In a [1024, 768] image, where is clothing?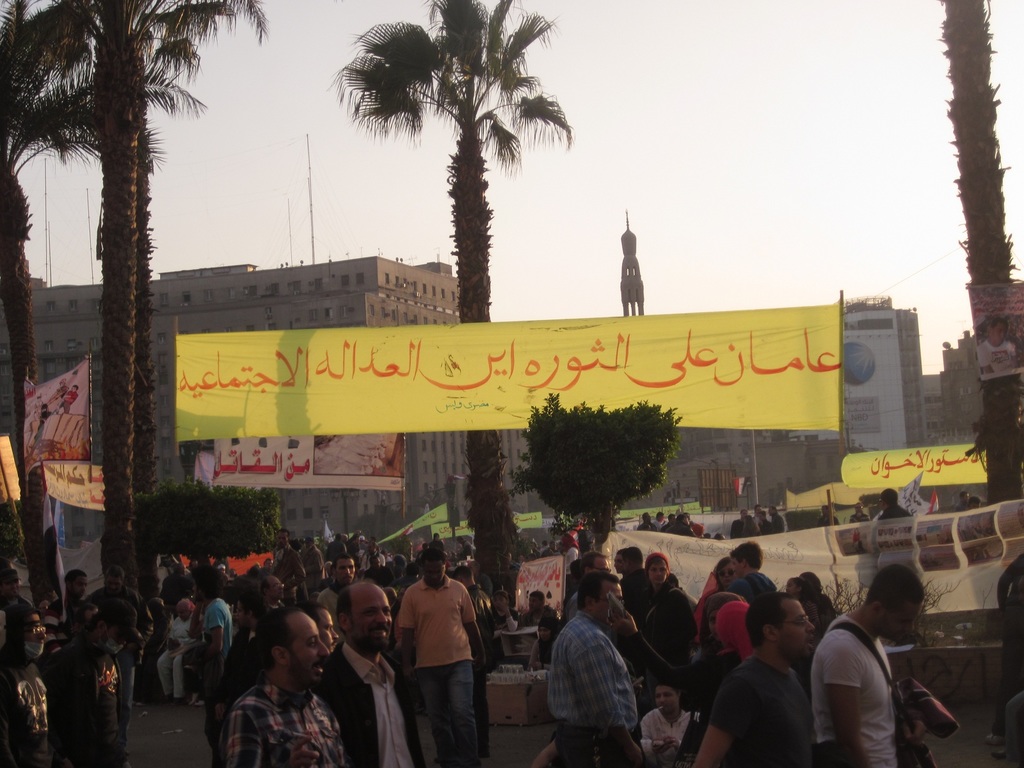
box=[492, 605, 523, 653].
